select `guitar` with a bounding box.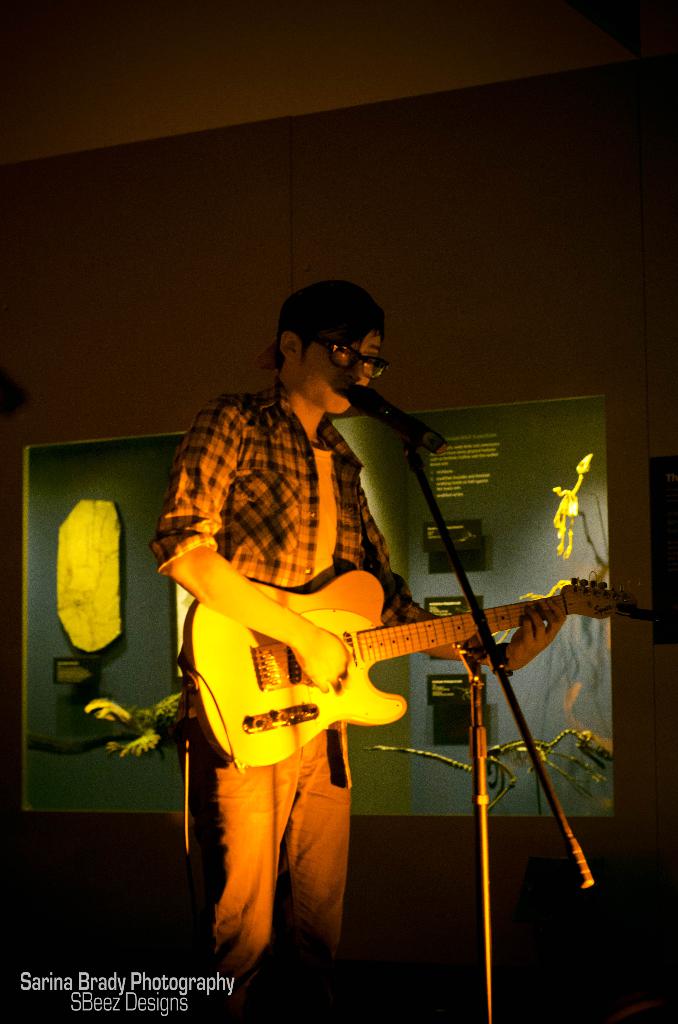
locate(182, 565, 630, 764).
